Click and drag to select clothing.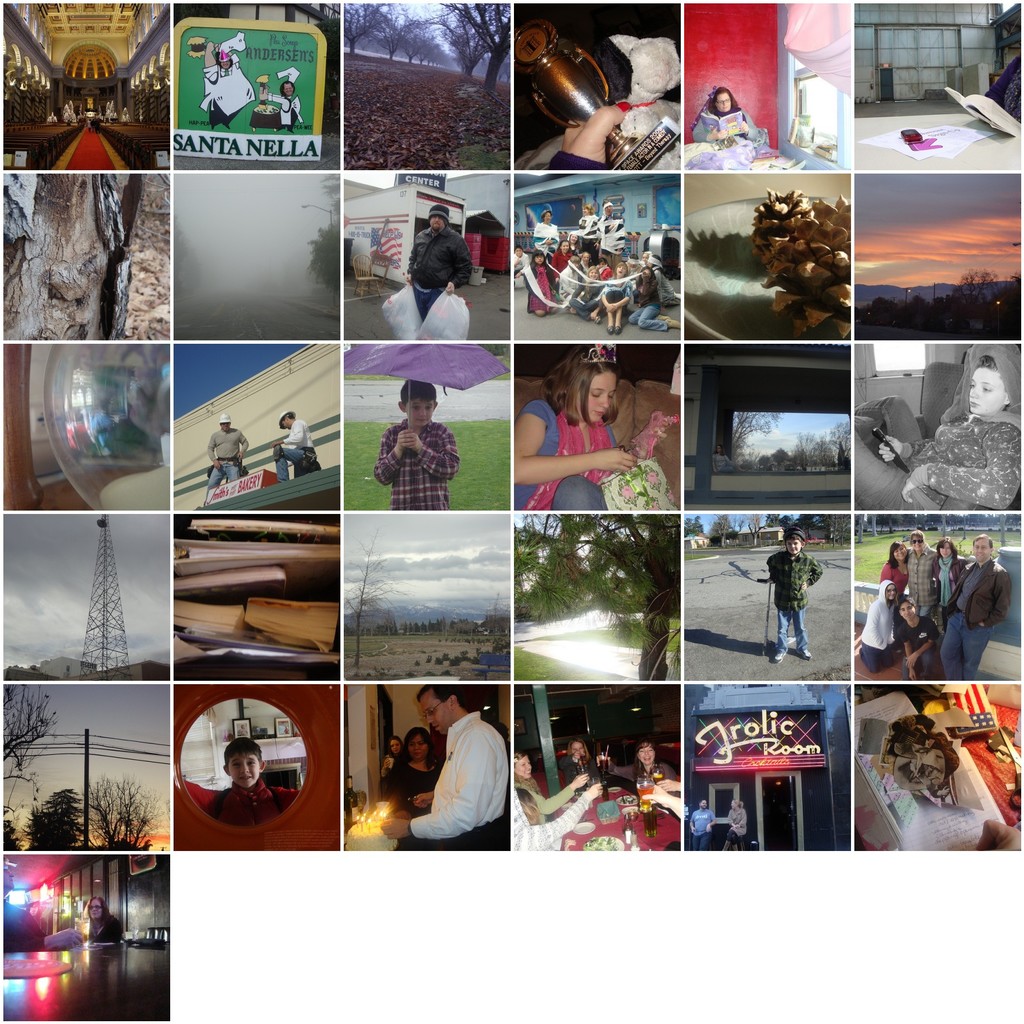
Selection: (left=939, top=555, right=1016, bottom=681).
